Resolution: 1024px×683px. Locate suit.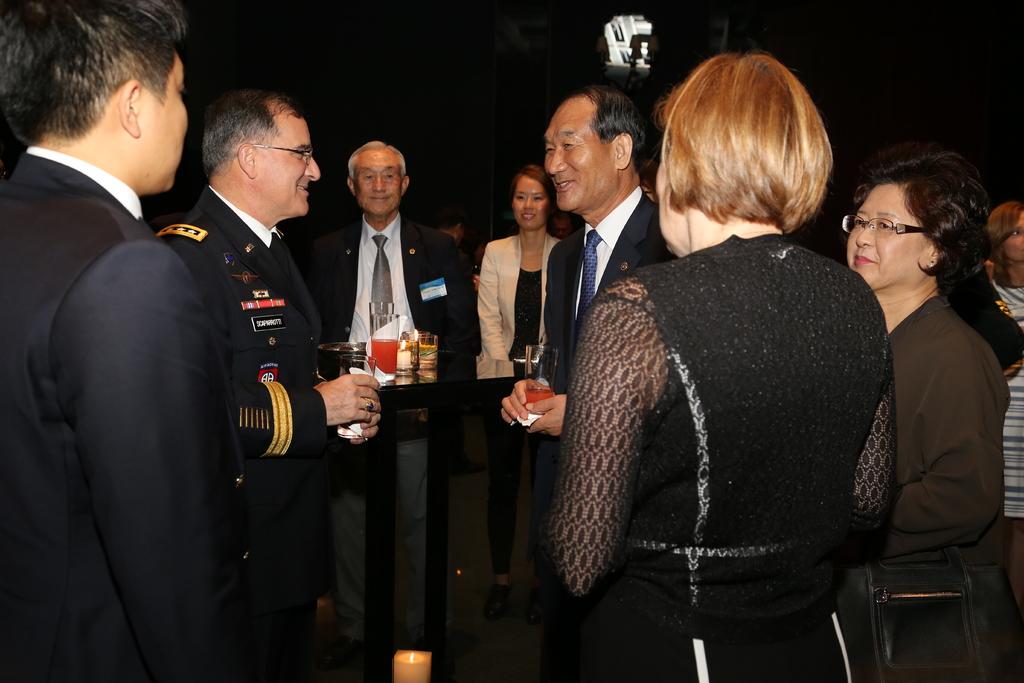
l=158, t=183, r=323, b=680.
